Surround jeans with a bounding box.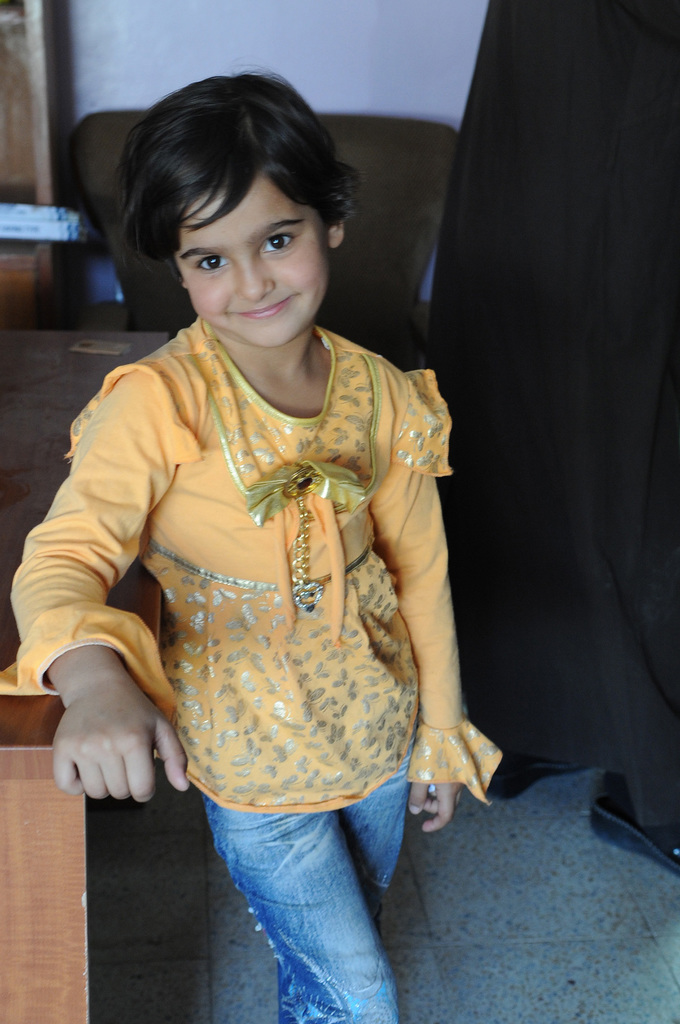
<bbox>188, 762, 431, 1011</bbox>.
